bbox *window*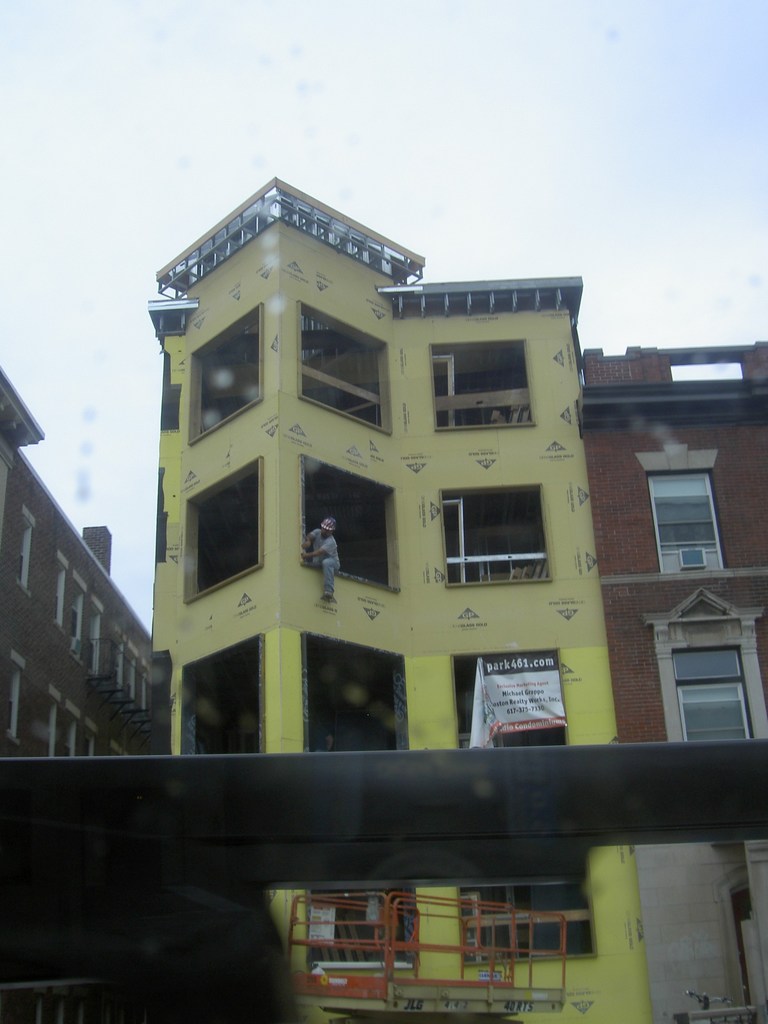
432/343/533/434
